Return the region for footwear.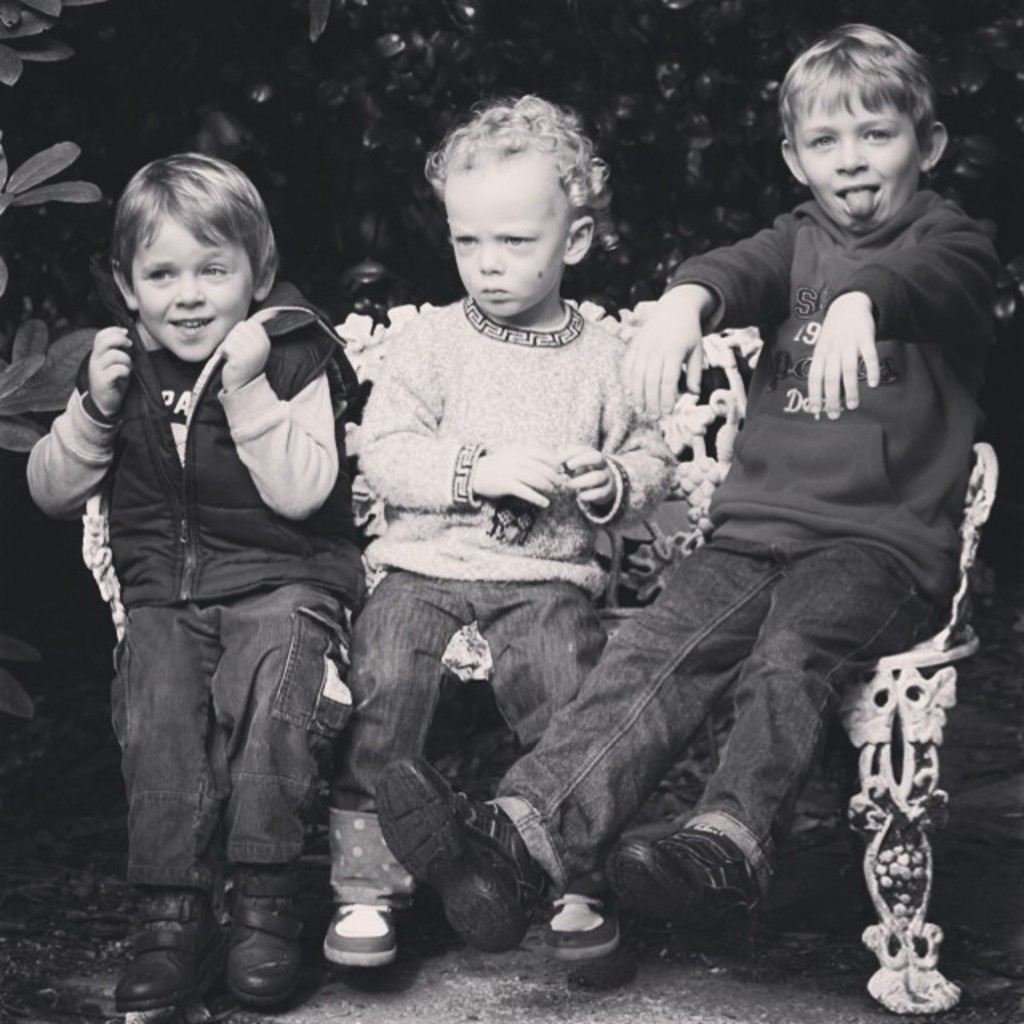
322:904:395:976.
